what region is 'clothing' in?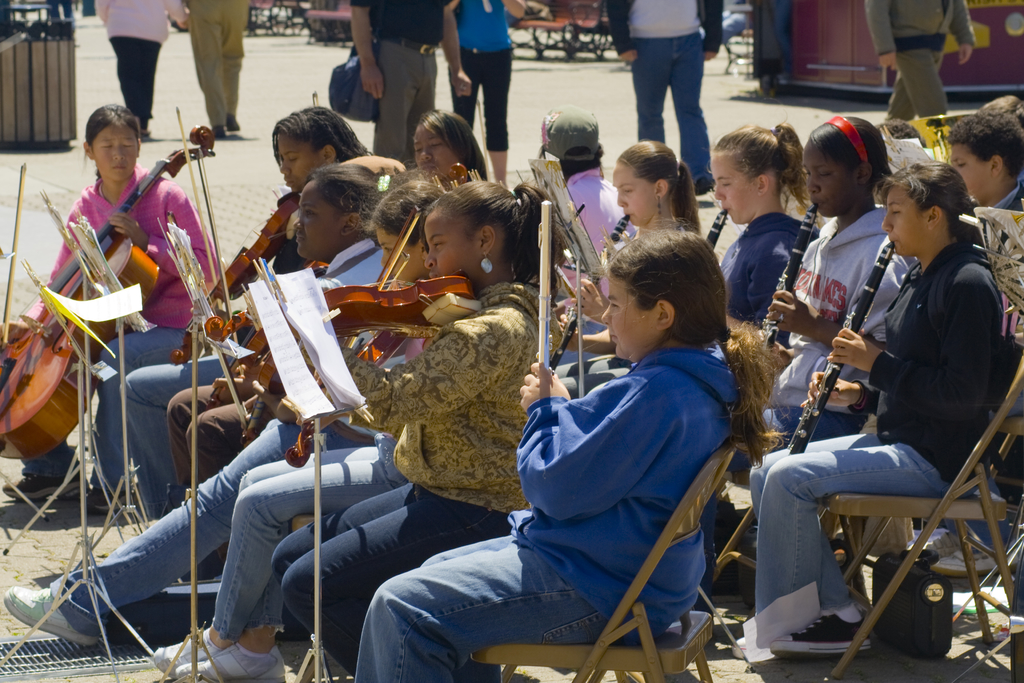
x1=347, y1=280, x2=679, y2=640.
